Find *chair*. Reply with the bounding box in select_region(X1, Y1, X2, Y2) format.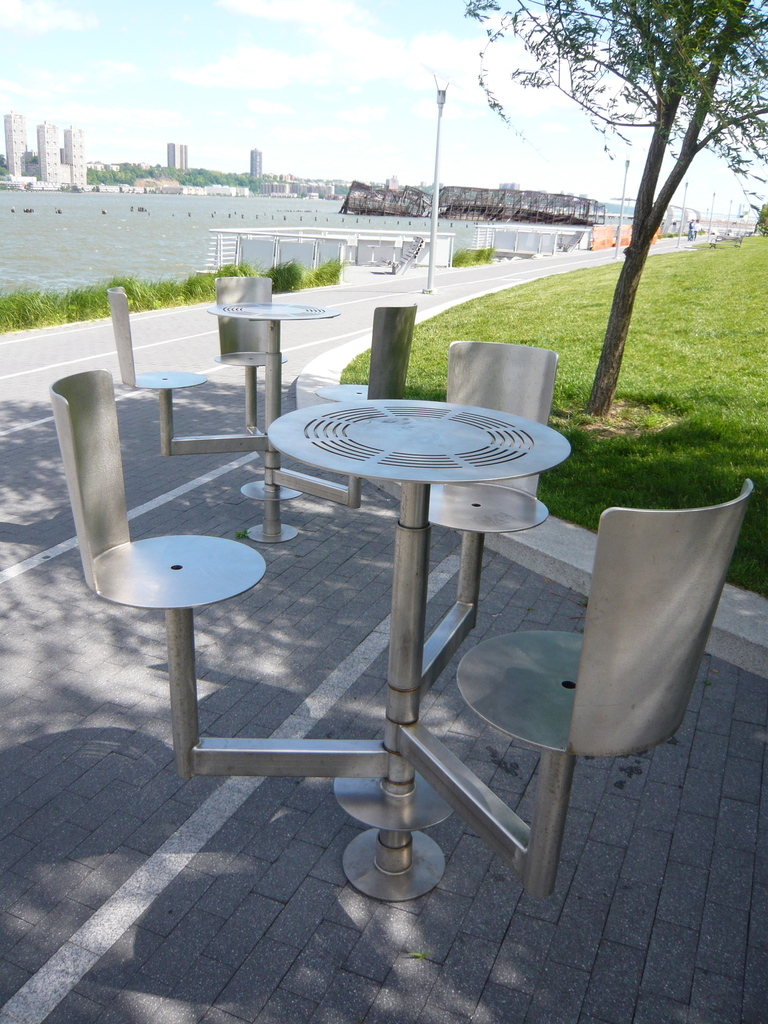
select_region(445, 342, 555, 600).
